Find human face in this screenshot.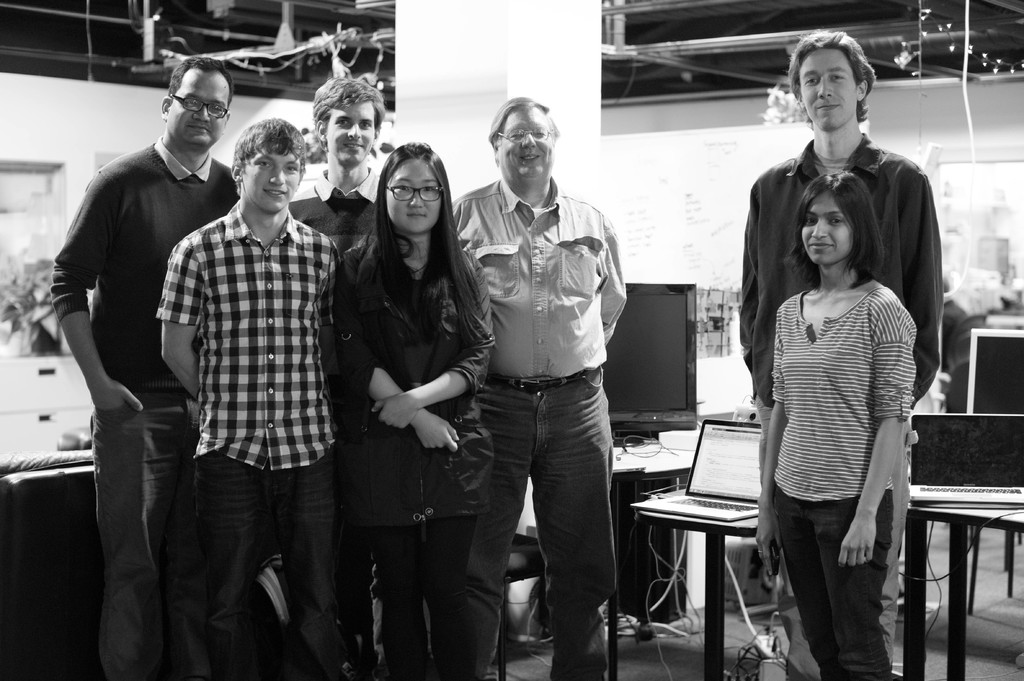
The bounding box for human face is [800, 47, 858, 131].
